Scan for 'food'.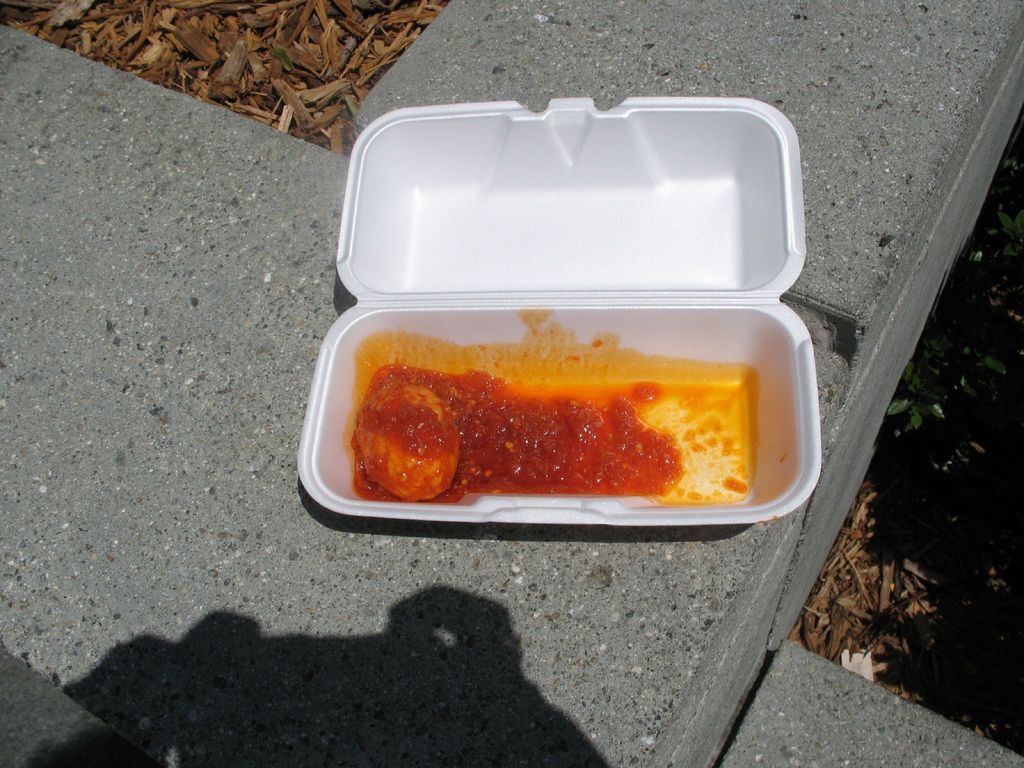
Scan result: box=[371, 347, 476, 513].
